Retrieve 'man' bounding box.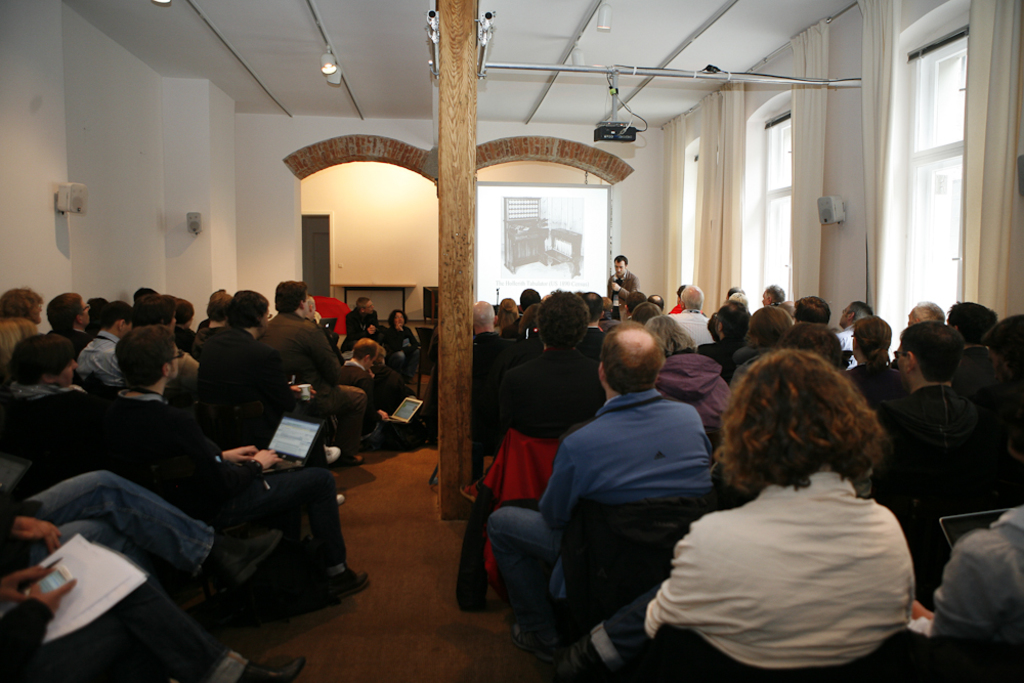
Bounding box: x1=39 y1=291 x2=87 y2=361.
